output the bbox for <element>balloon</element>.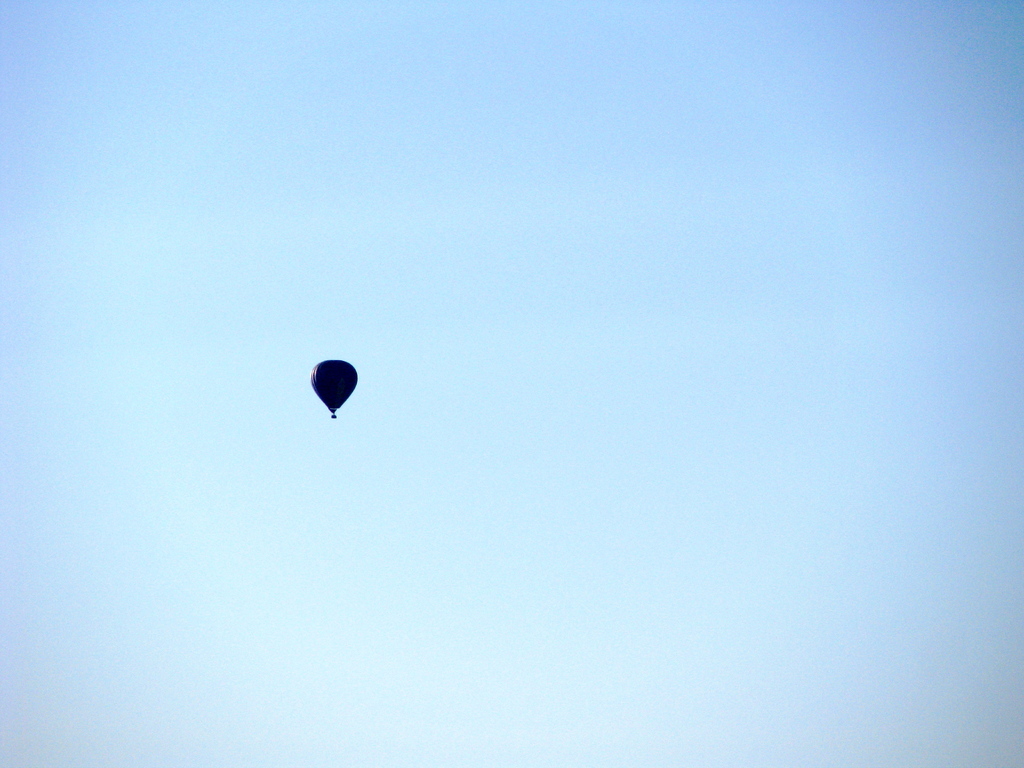
{"left": 308, "top": 358, "right": 359, "bottom": 413}.
